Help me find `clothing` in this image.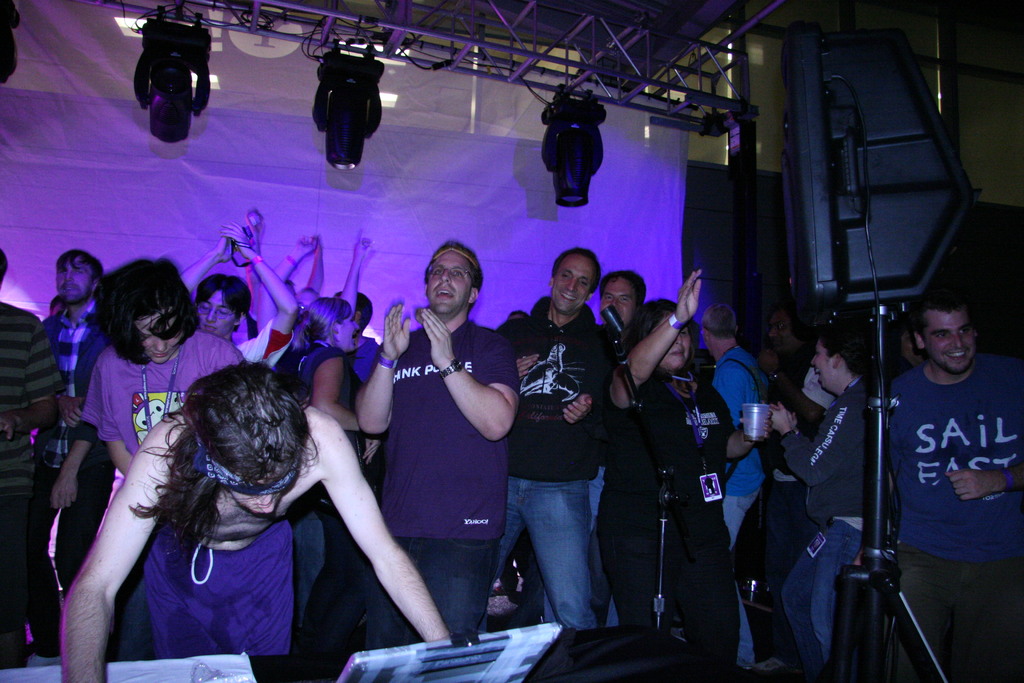
Found it: [493,287,602,632].
